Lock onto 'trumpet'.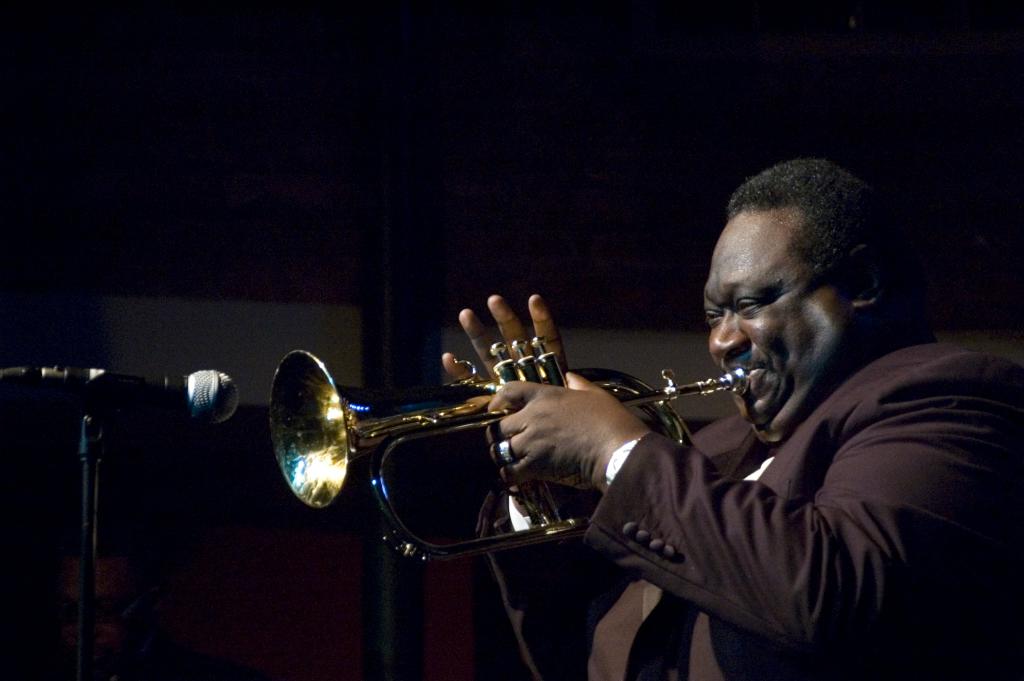
Locked: (269, 348, 743, 560).
